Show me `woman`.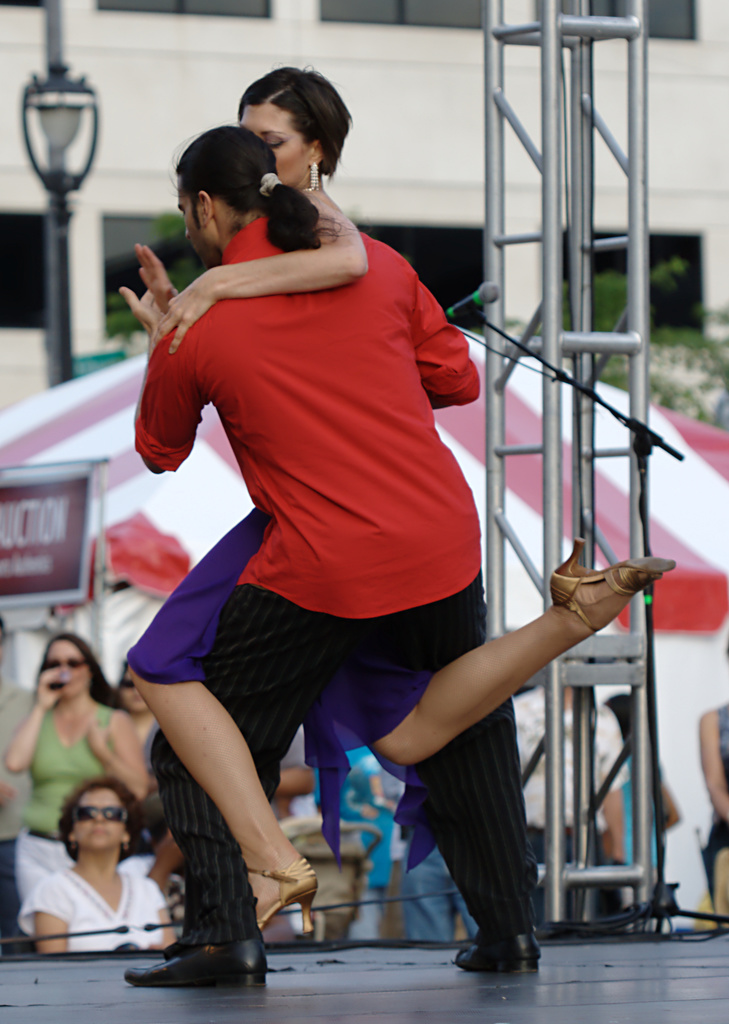
`woman` is here: 20 776 184 953.
